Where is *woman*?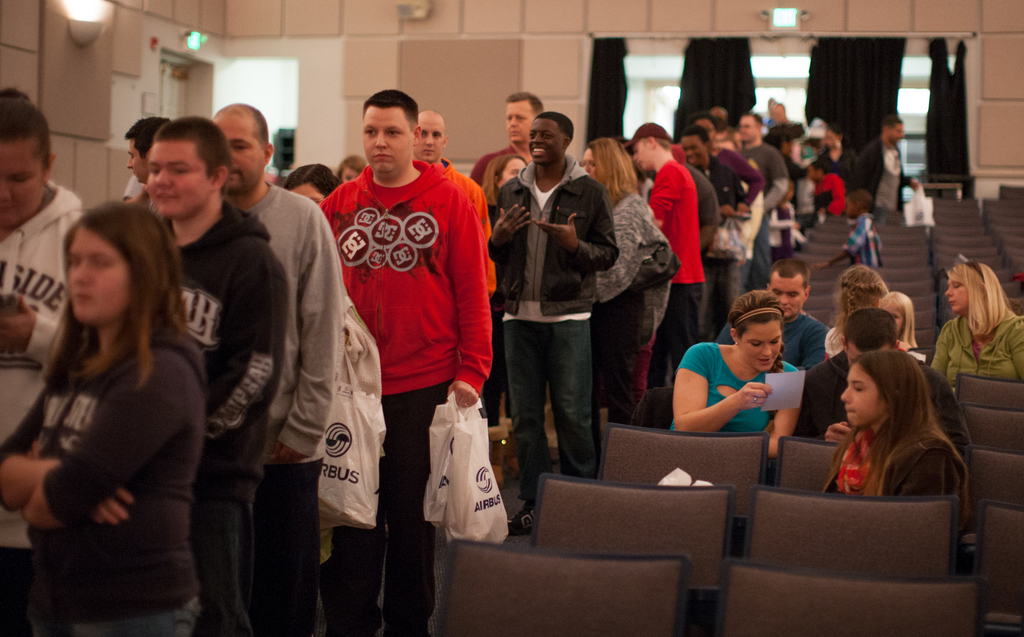
pyautogui.locateOnScreen(6, 173, 217, 636).
